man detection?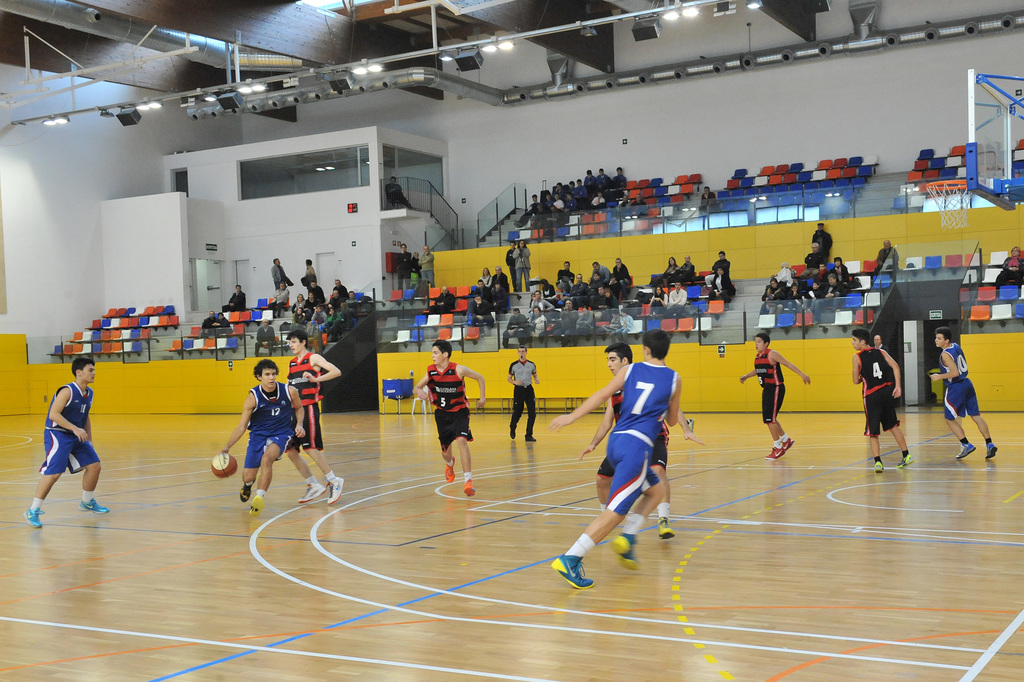
532, 292, 555, 310
